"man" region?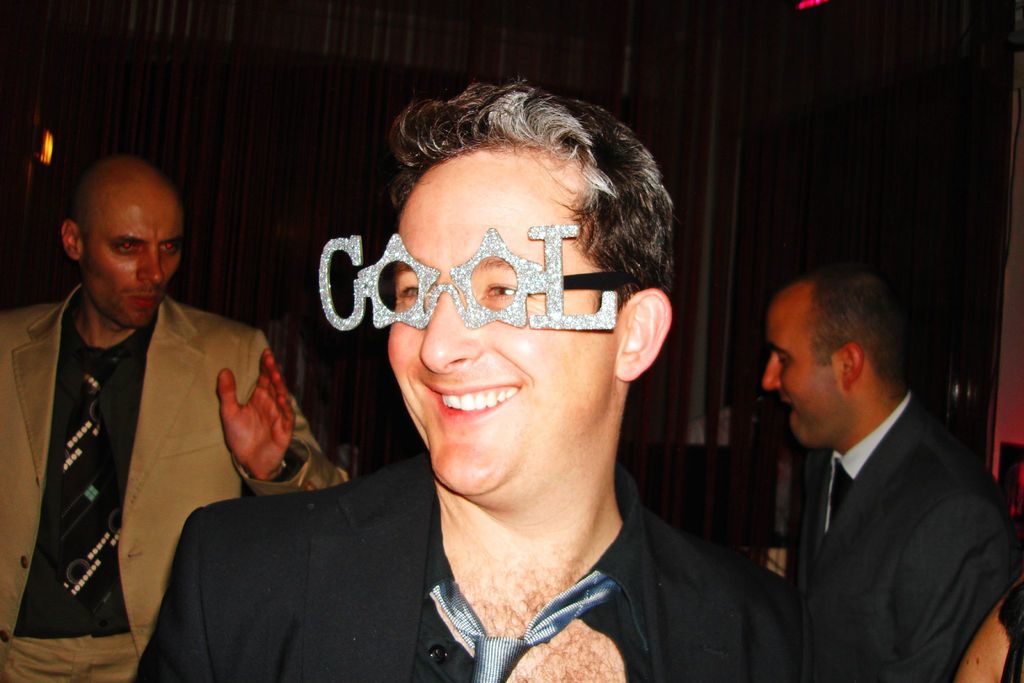
760, 262, 1023, 682
